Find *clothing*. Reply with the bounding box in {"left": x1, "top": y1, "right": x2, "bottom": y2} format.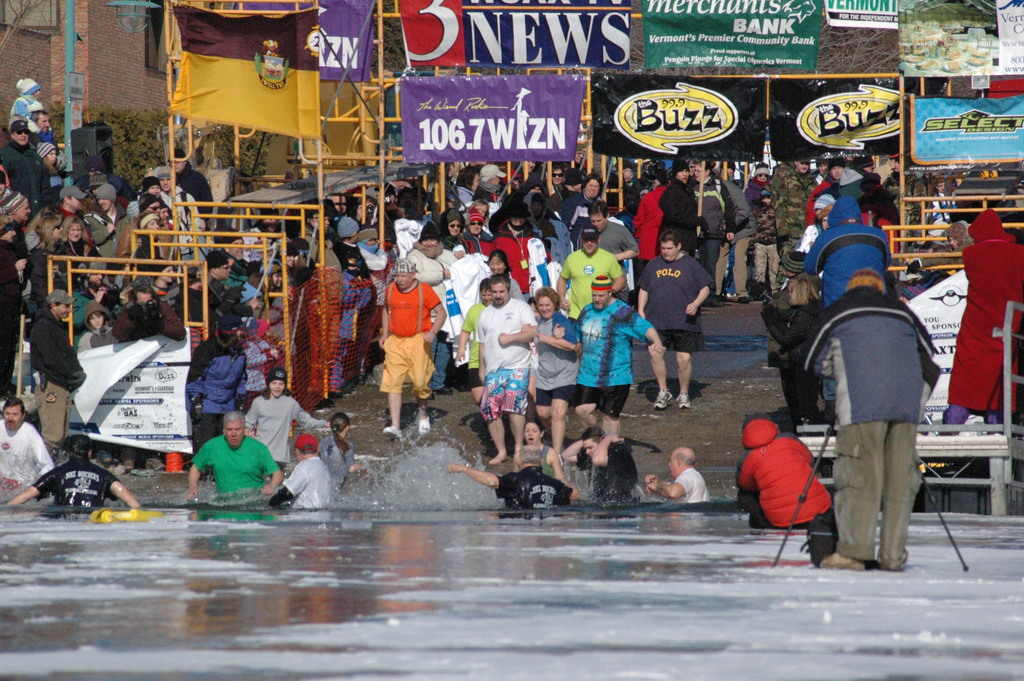
{"left": 167, "top": 185, "right": 211, "bottom": 254}.
